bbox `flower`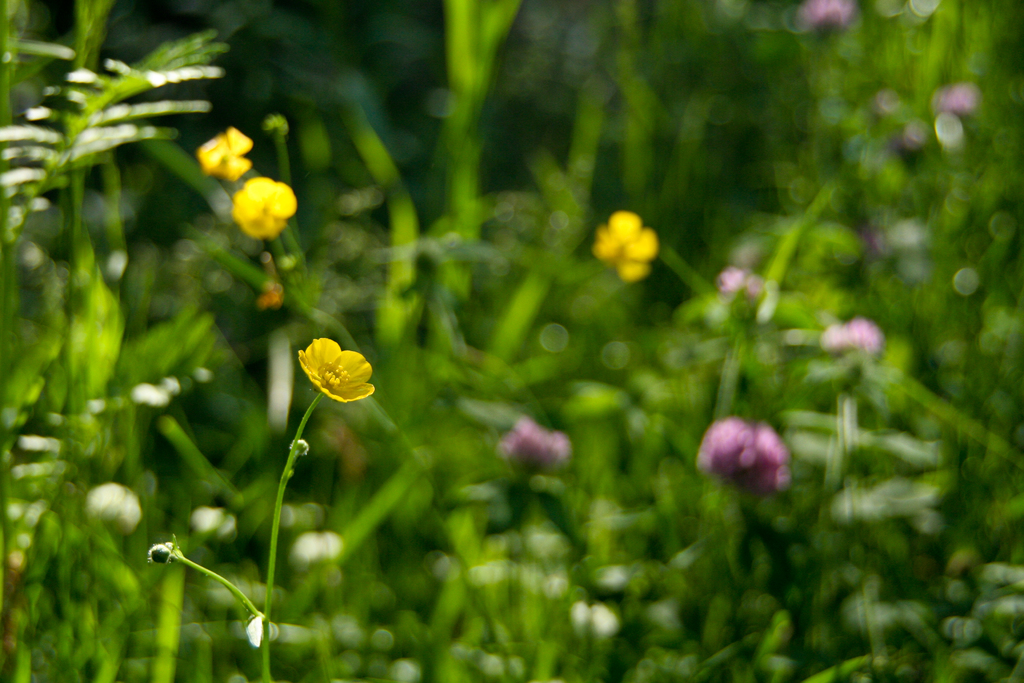
rect(227, 179, 301, 235)
